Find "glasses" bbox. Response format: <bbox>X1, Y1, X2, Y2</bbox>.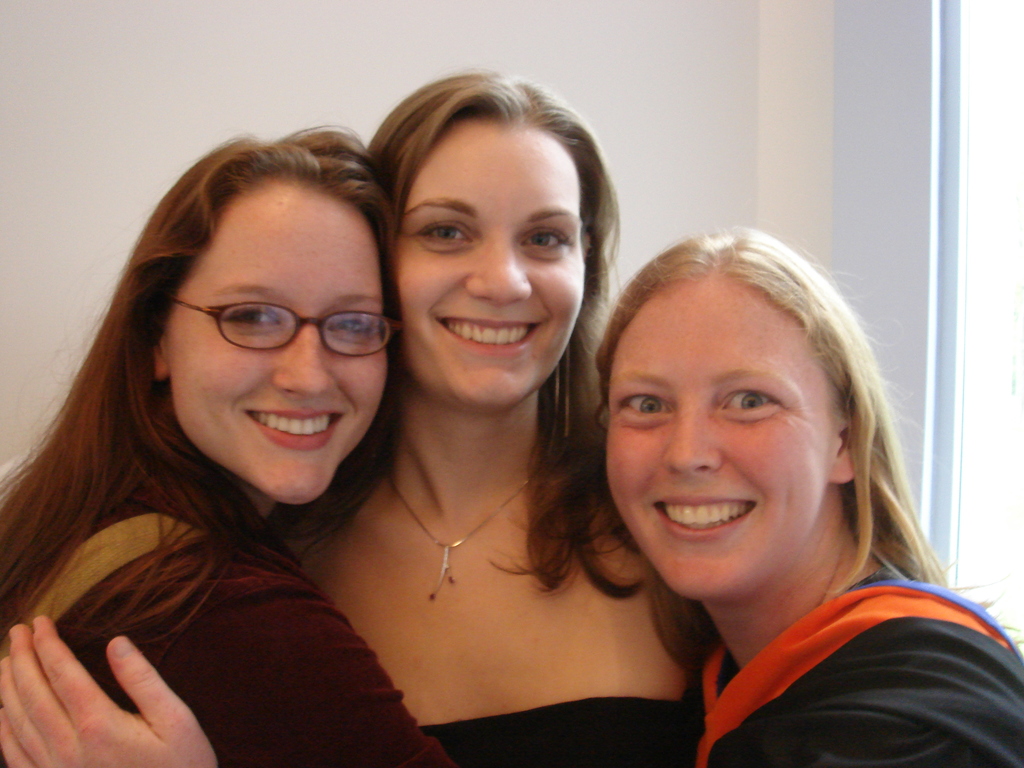
<bbox>160, 289, 384, 367</bbox>.
